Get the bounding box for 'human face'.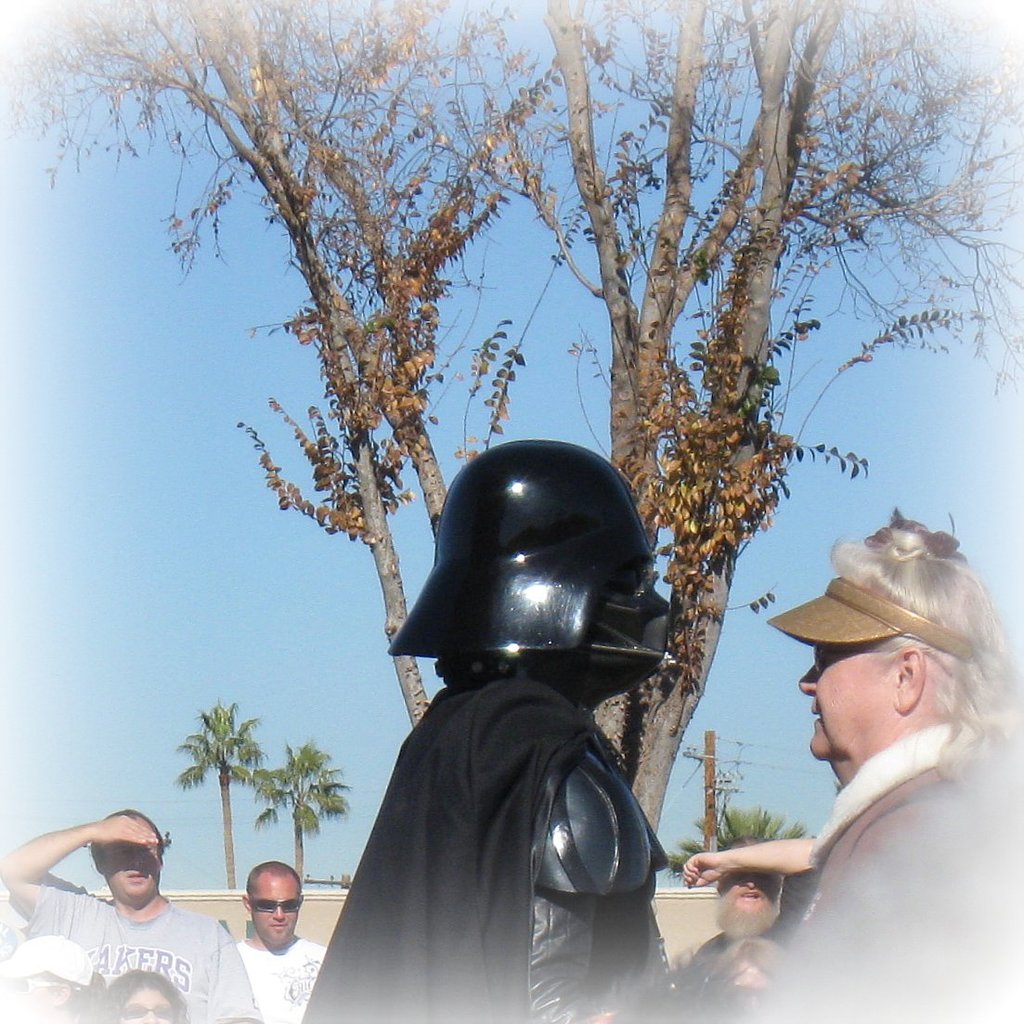
(x1=800, y1=641, x2=896, y2=761).
